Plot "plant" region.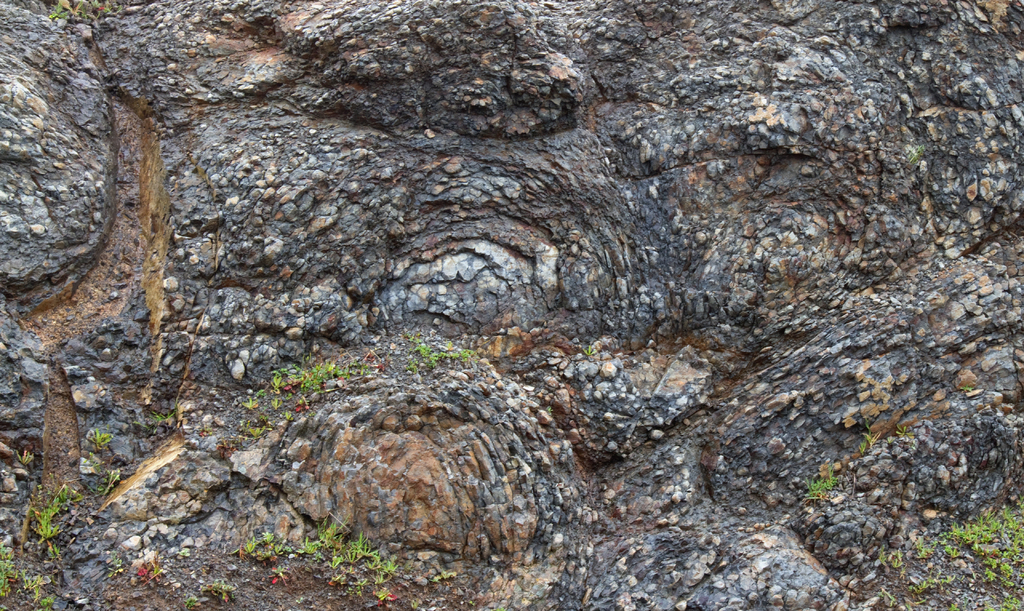
Plotted at BBox(106, 557, 125, 576).
